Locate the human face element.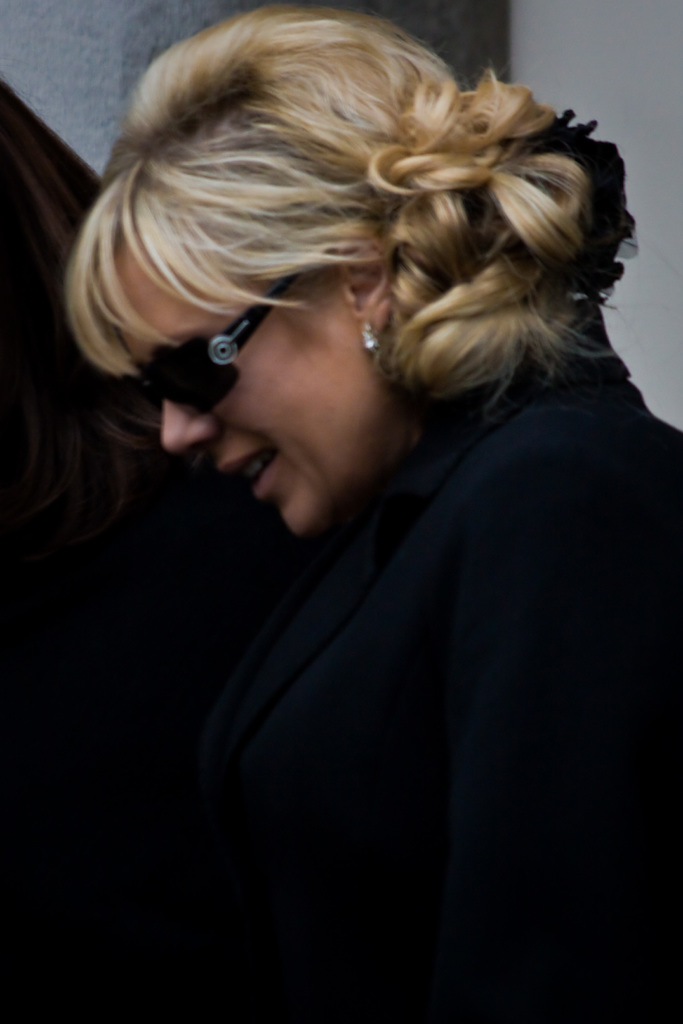
Element bbox: [91,248,368,541].
